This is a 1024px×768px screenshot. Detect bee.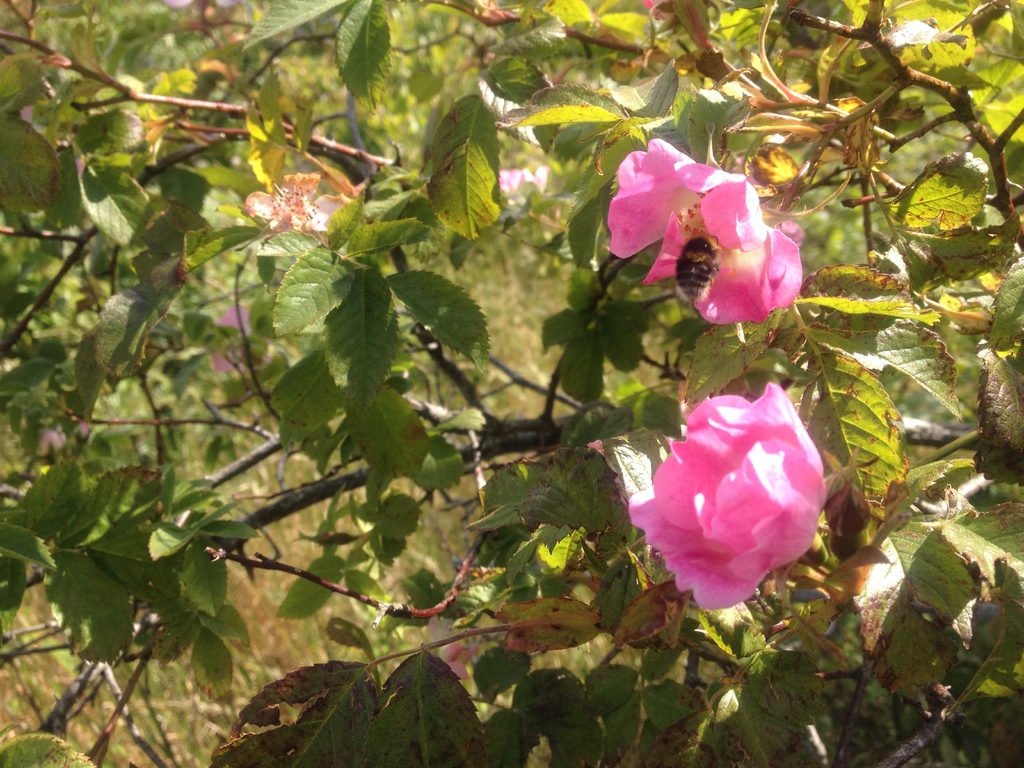
(673, 223, 721, 305).
